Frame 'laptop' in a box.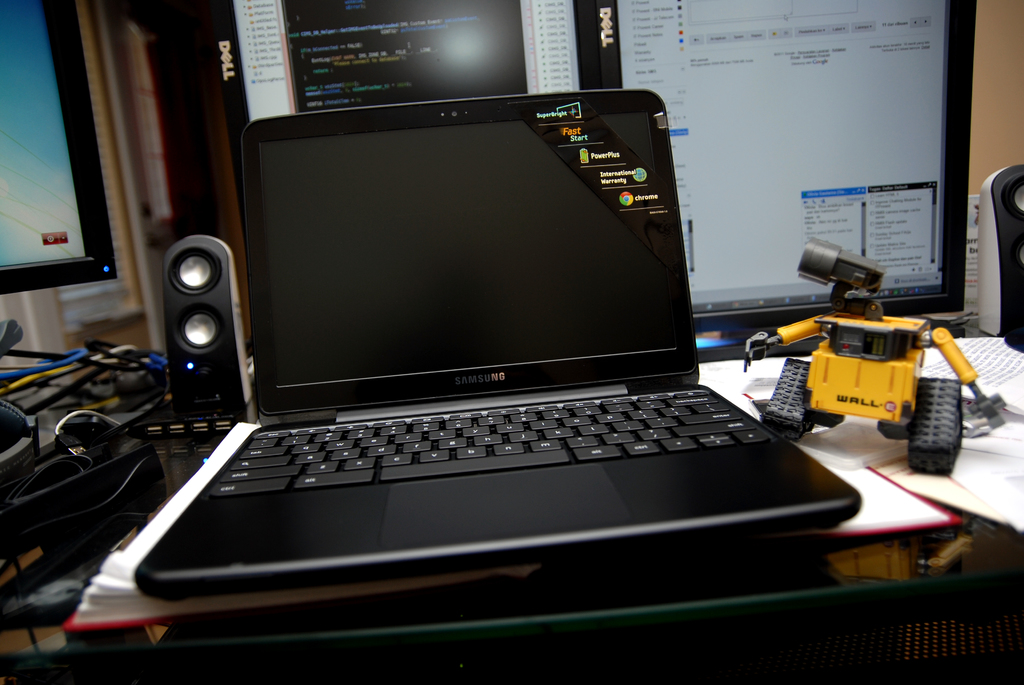
locate(90, 83, 868, 624).
